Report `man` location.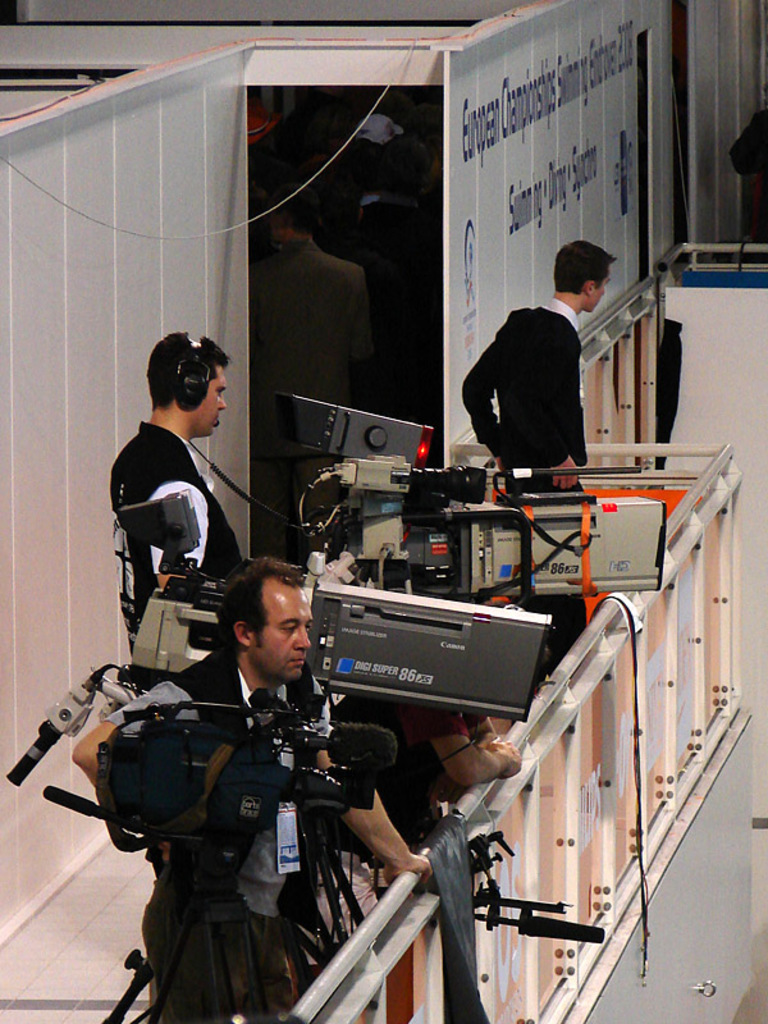
Report: bbox(72, 554, 434, 1023).
